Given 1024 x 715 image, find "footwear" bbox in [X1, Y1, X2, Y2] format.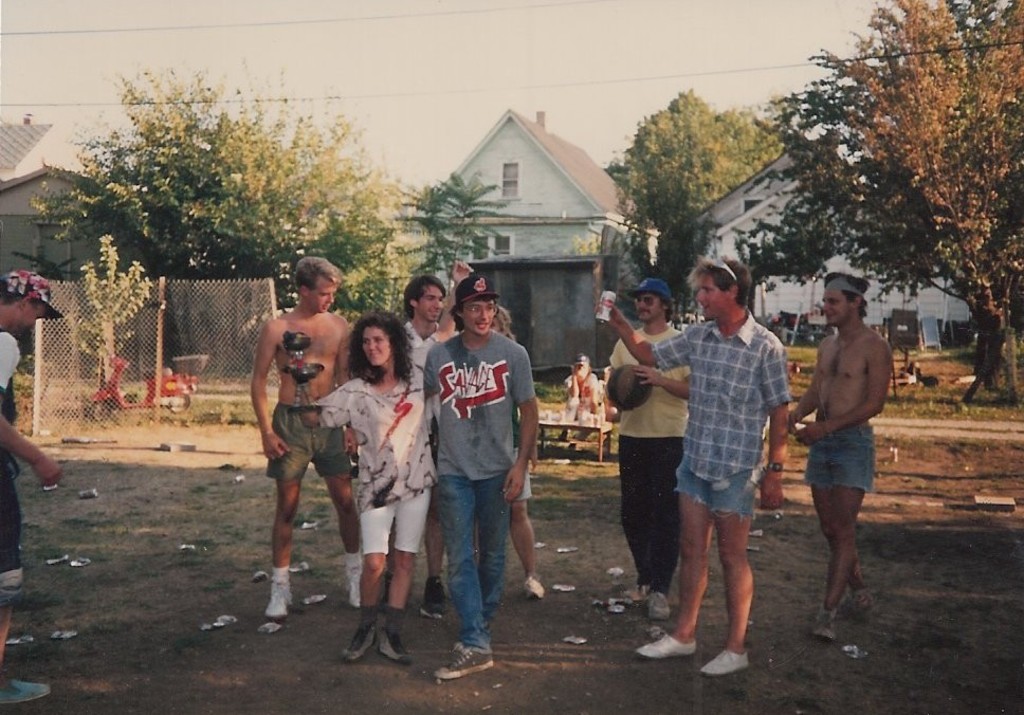
[264, 582, 293, 620].
